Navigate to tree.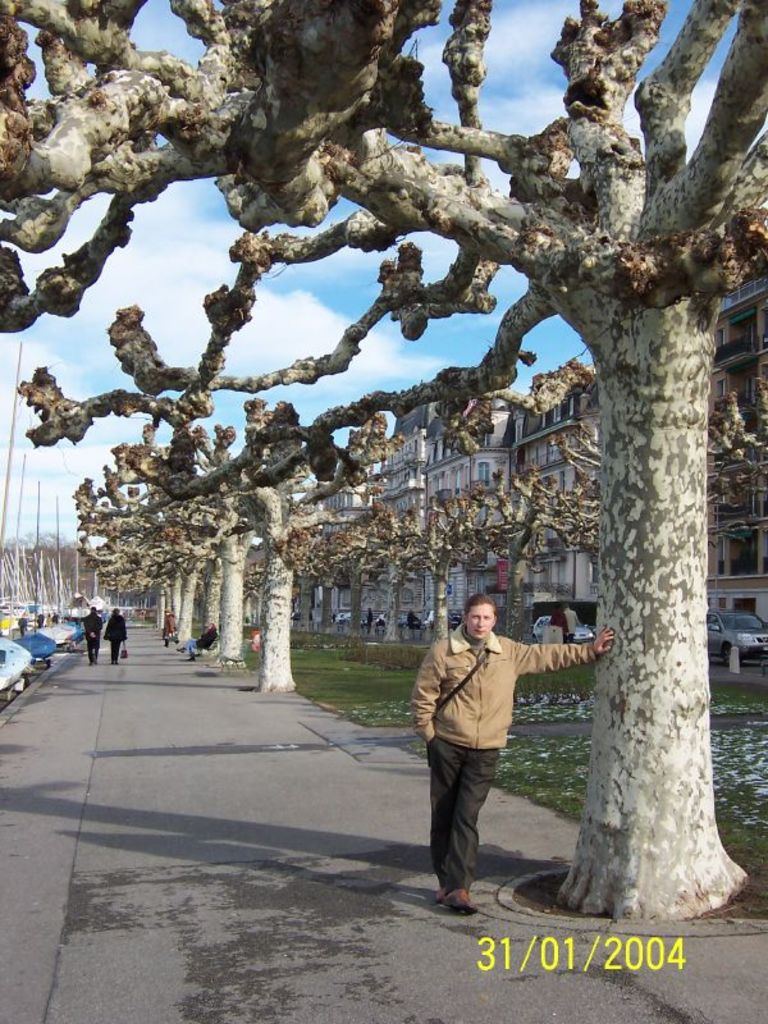
Navigation target: bbox(467, 444, 559, 654).
